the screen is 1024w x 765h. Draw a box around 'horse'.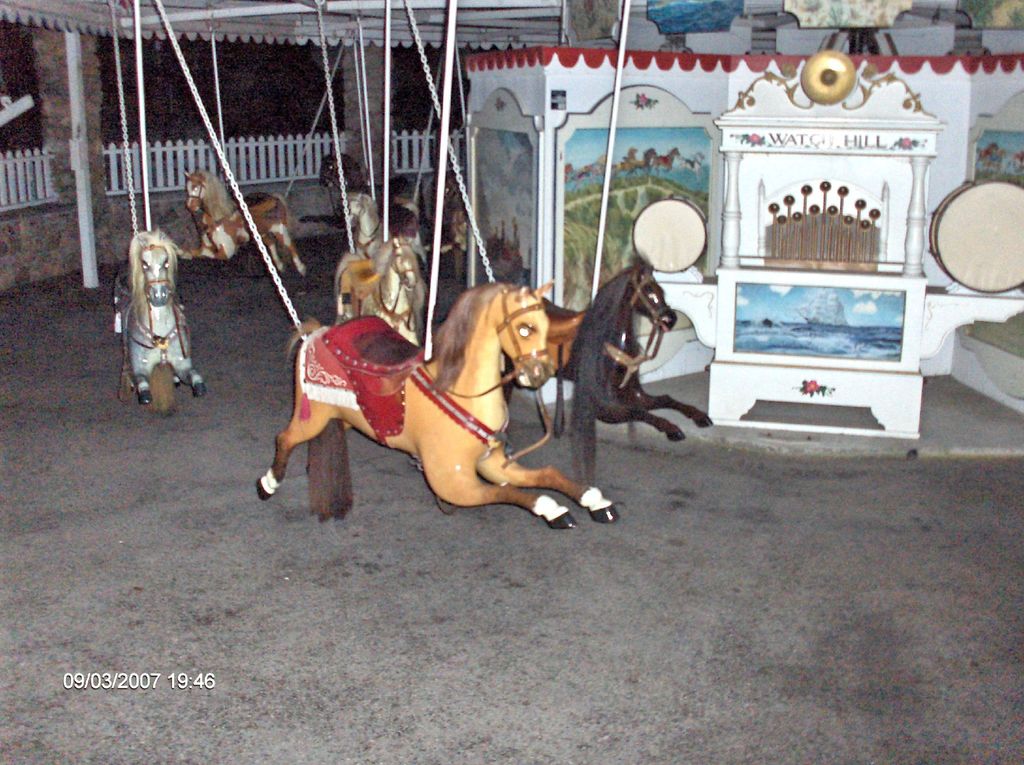
183/172/304/268.
